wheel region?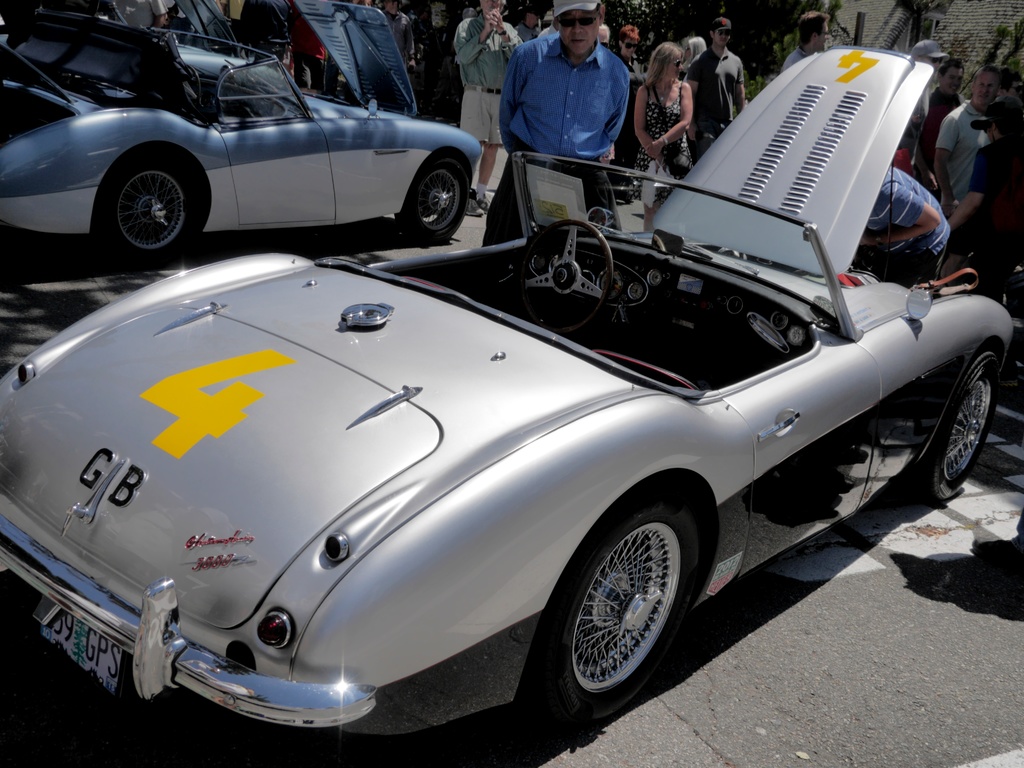
(left=403, top=151, right=472, bottom=237)
